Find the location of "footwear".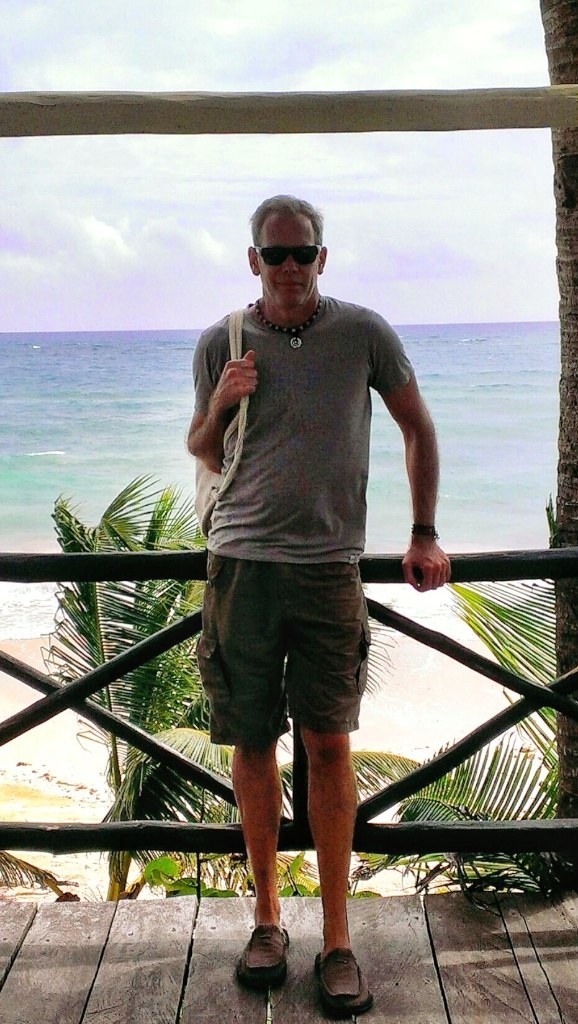
Location: crop(310, 950, 369, 1019).
